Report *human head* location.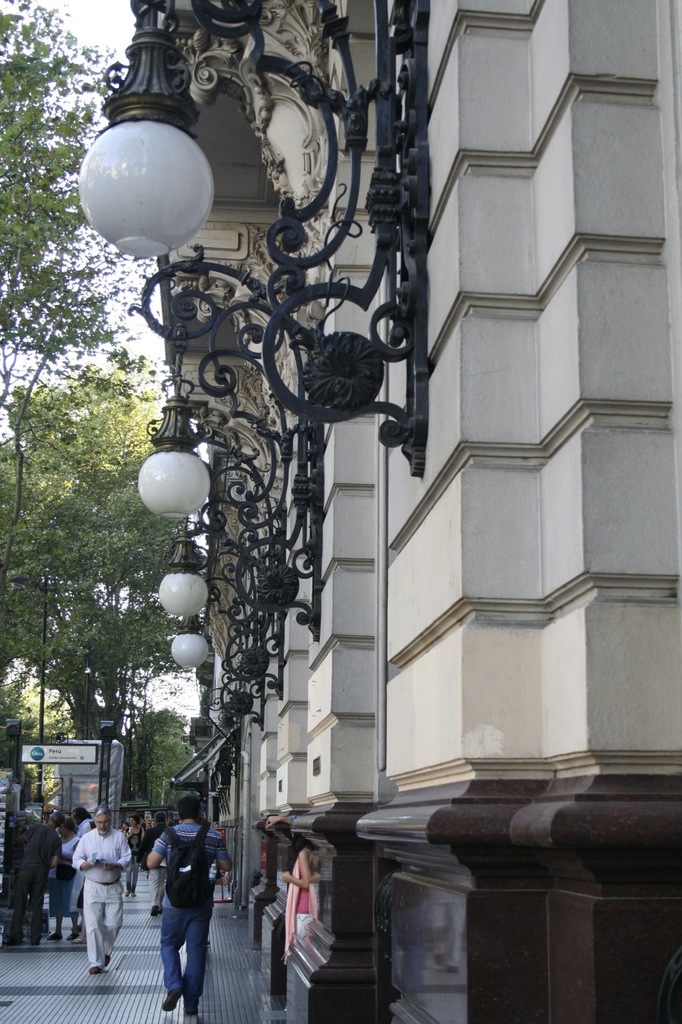
Report: (150,816,154,826).
